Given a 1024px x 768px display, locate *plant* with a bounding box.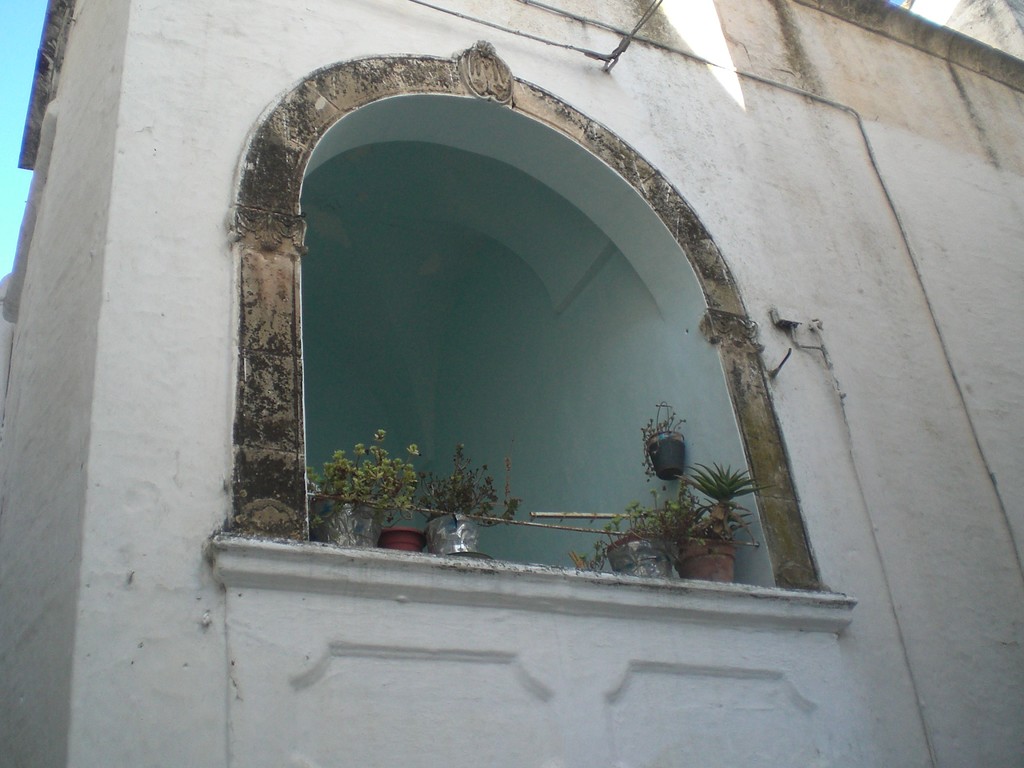
Located: [left=410, top=440, right=518, bottom=520].
